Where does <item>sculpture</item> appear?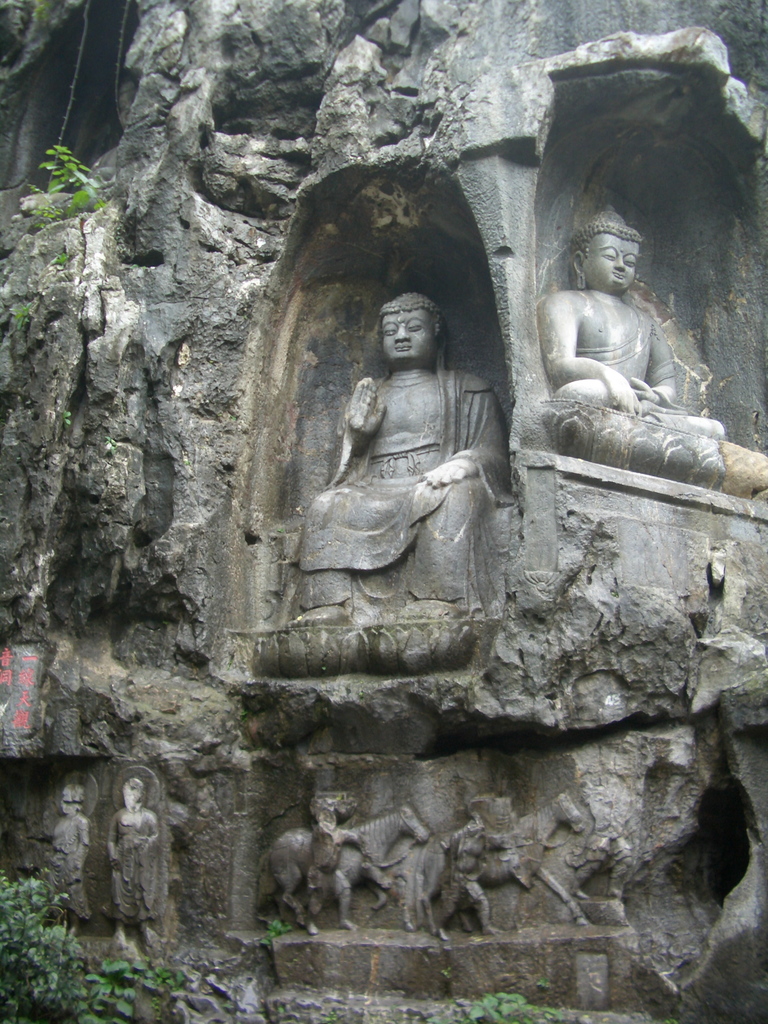
Appears at 107, 769, 170, 948.
